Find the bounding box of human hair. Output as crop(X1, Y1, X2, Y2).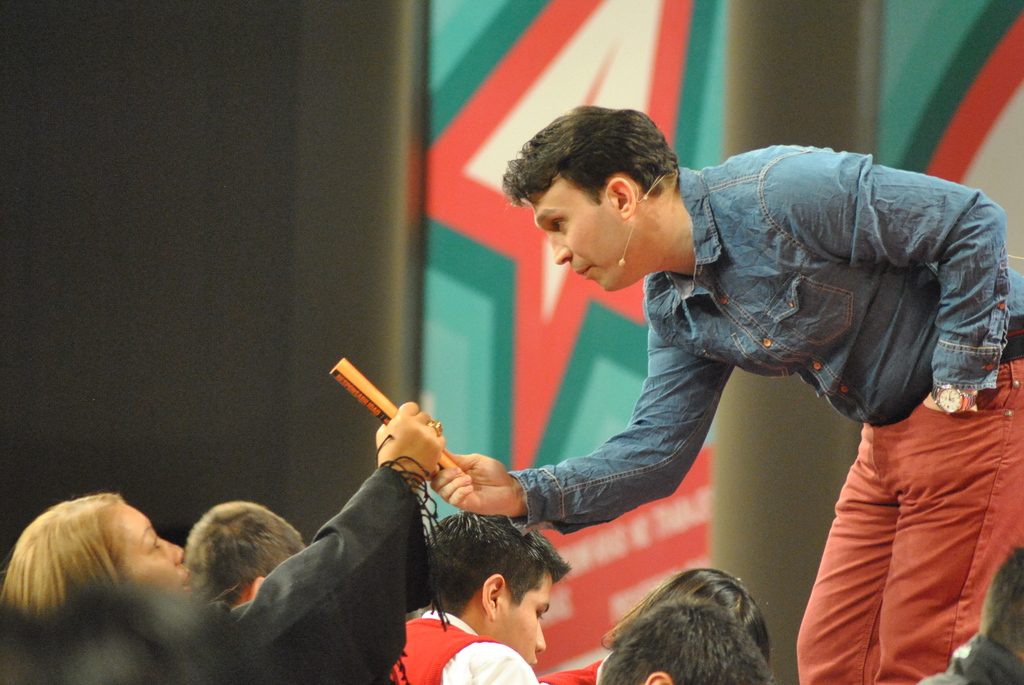
crop(504, 105, 680, 206).
